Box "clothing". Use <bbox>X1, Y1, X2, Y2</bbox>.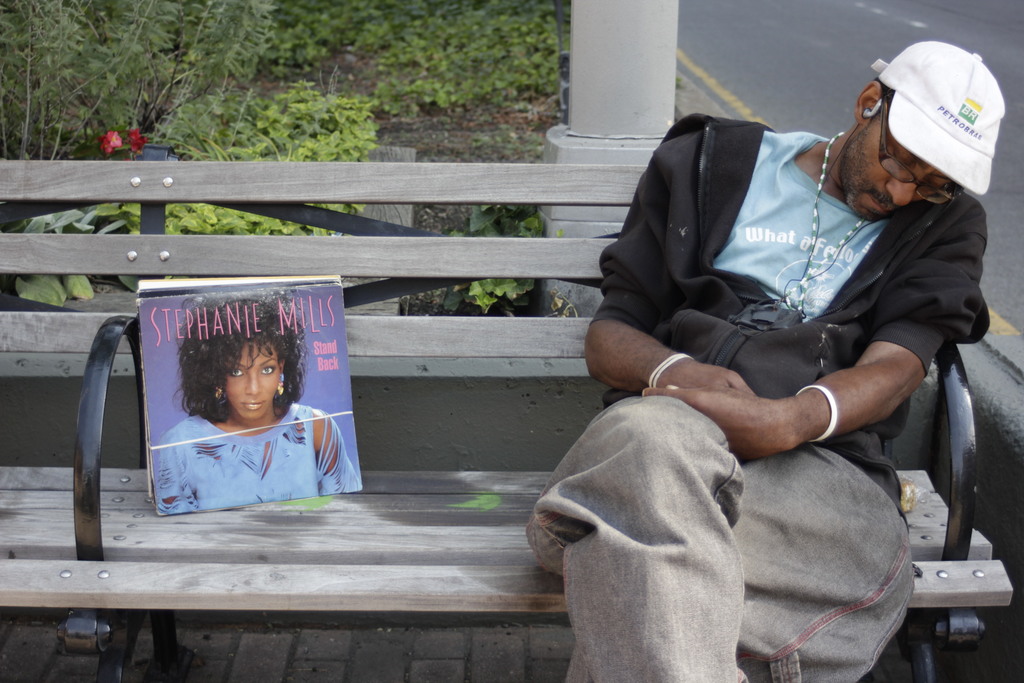
<bbox>154, 383, 345, 515</bbox>.
